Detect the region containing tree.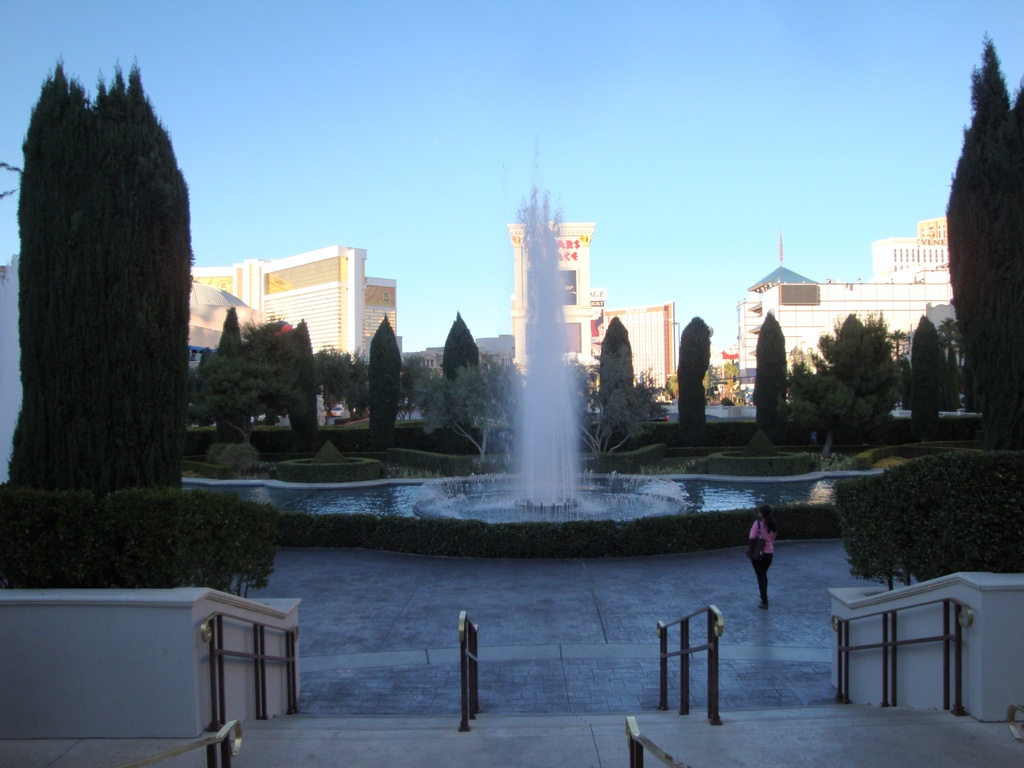
{"left": 303, "top": 340, "right": 362, "bottom": 436}.
